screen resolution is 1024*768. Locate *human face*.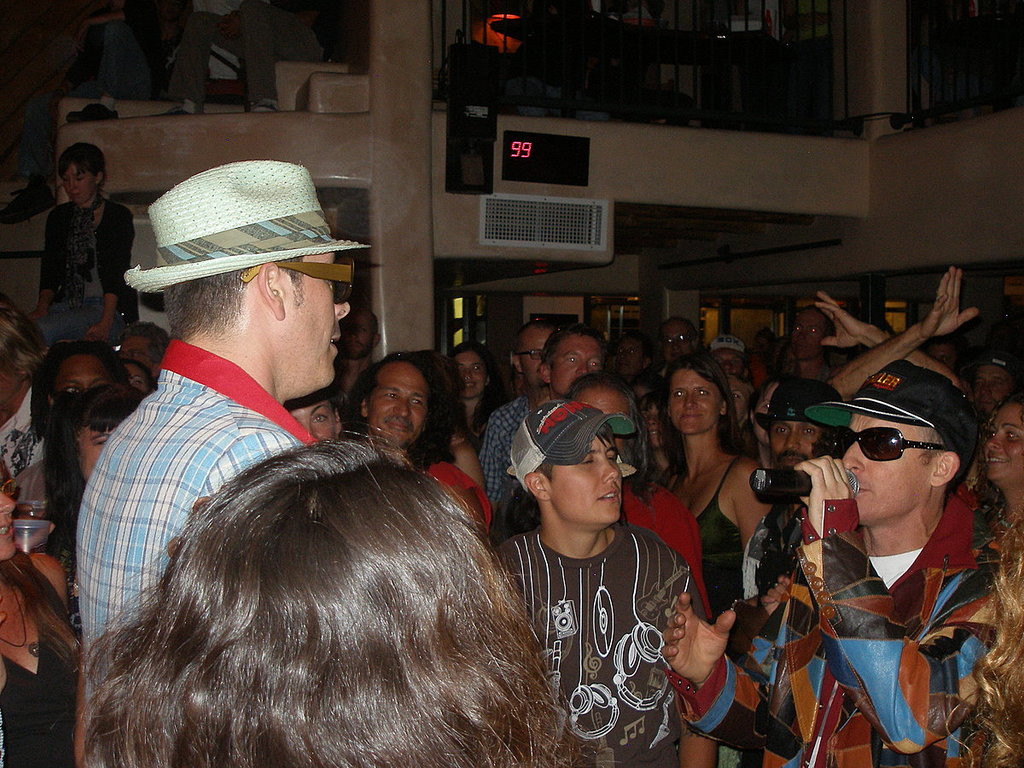
(x1=63, y1=163, x2=93, y2=200).
